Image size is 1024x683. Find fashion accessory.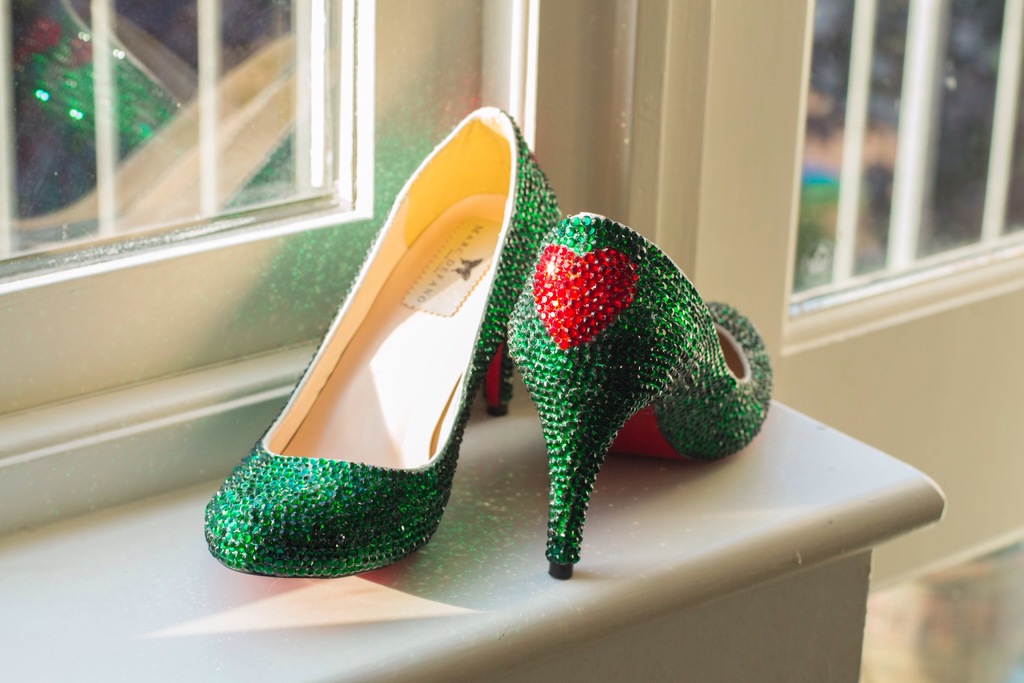
left=501, top=209, right=771, bottom=582.
